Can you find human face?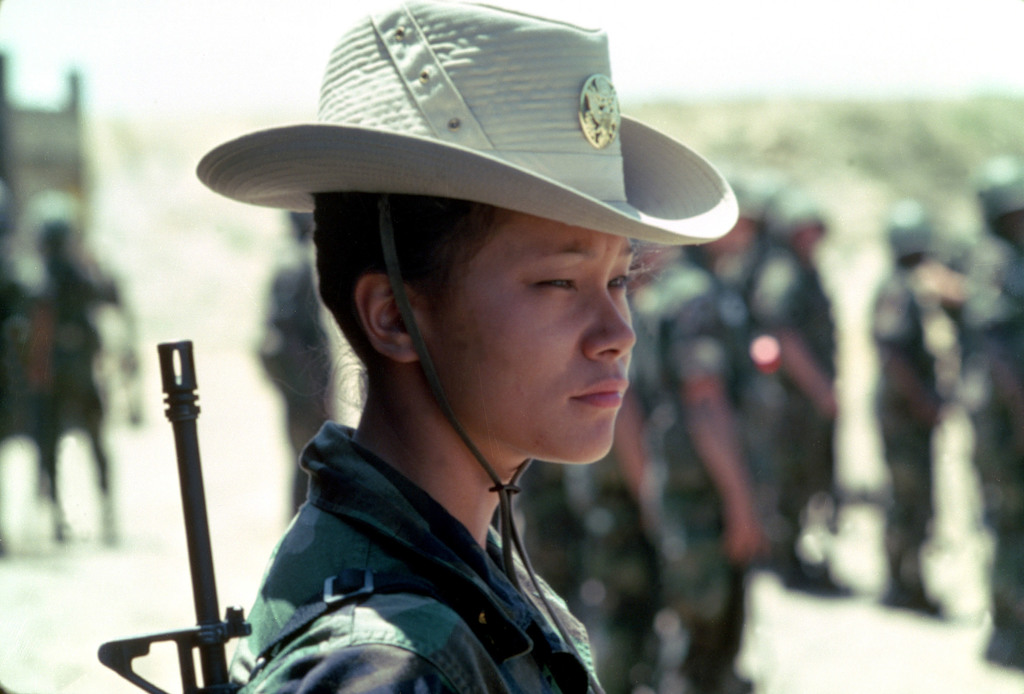
Yes, bounding box: bbox(431, 210, 637, 467).
